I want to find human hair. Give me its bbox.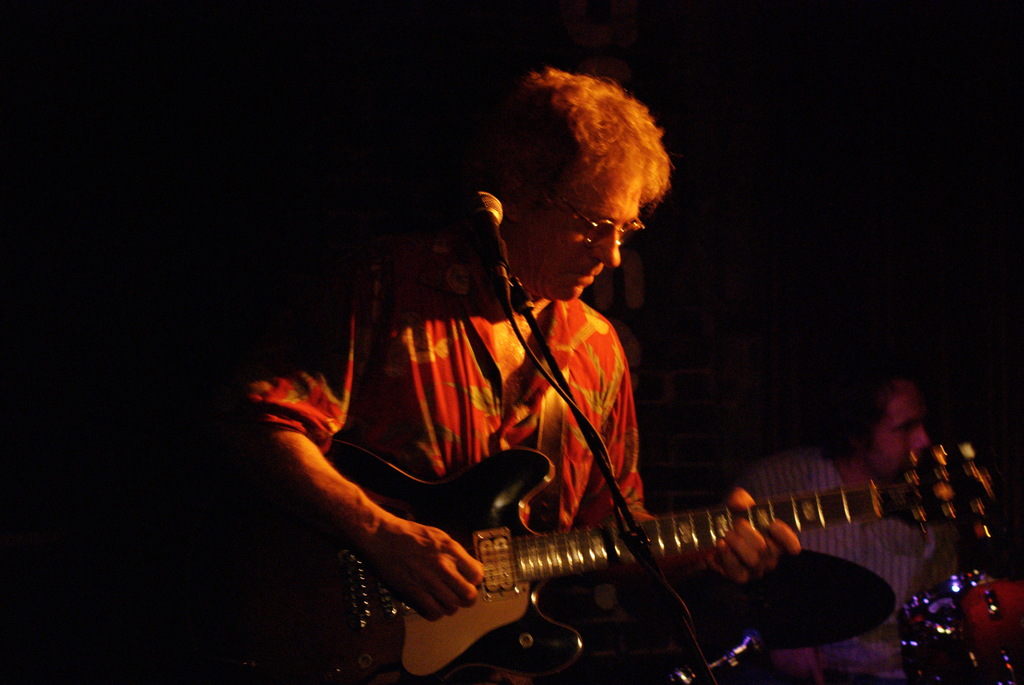
bbox=(492, 65, 672, 221).
